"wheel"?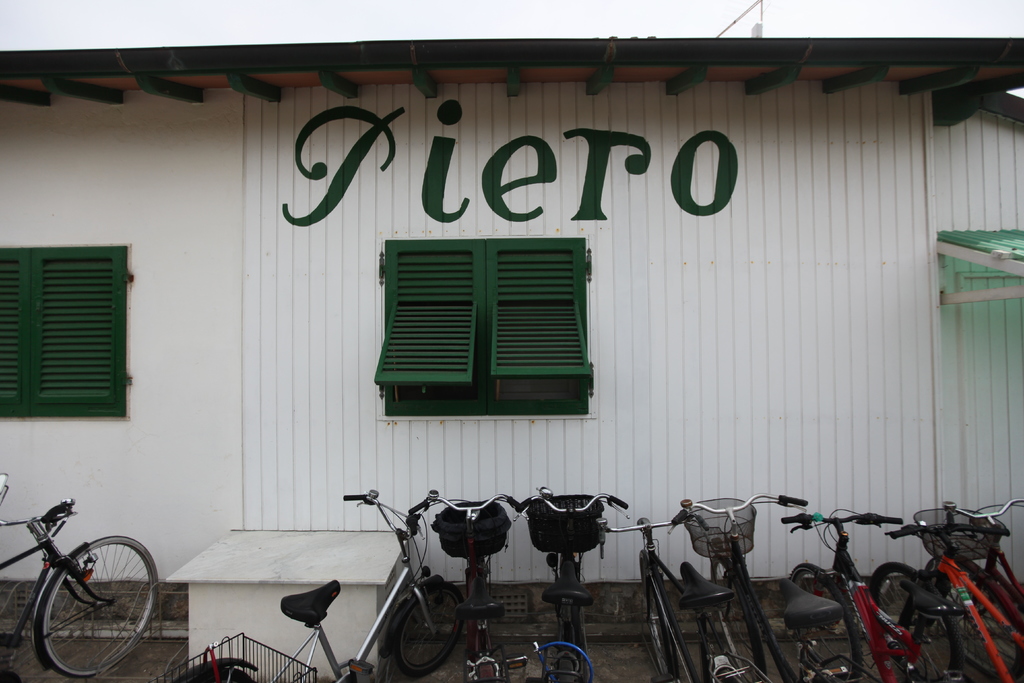
712 553 767 682
